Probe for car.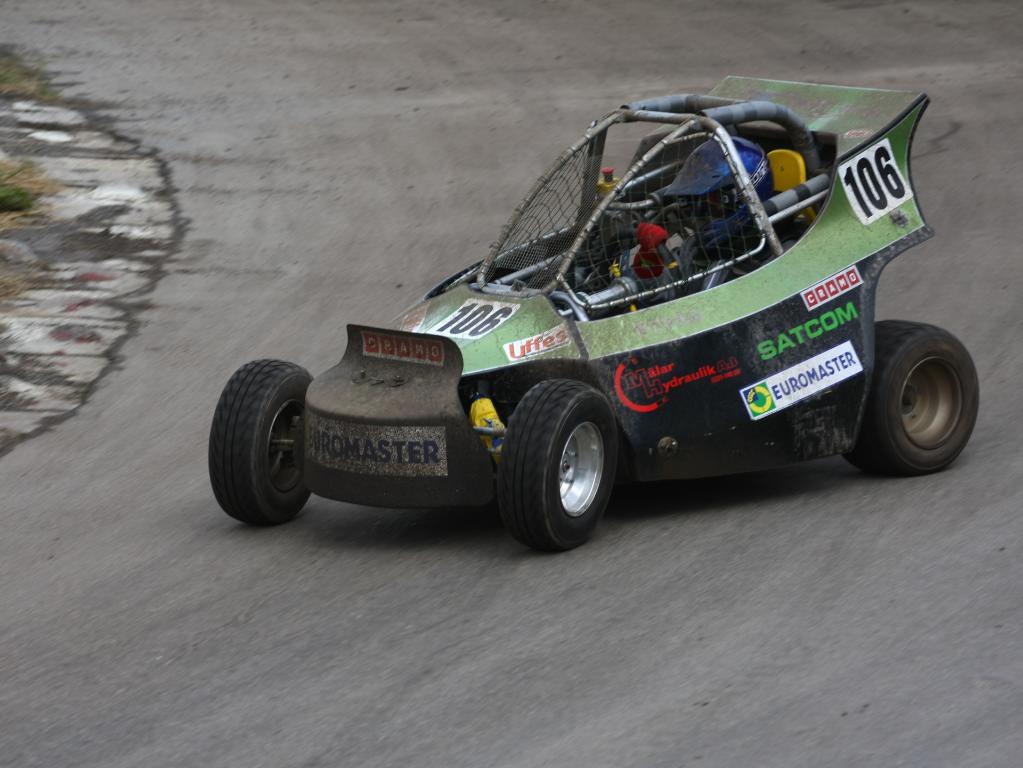
Probe result: (205, 74, 980, 553).
